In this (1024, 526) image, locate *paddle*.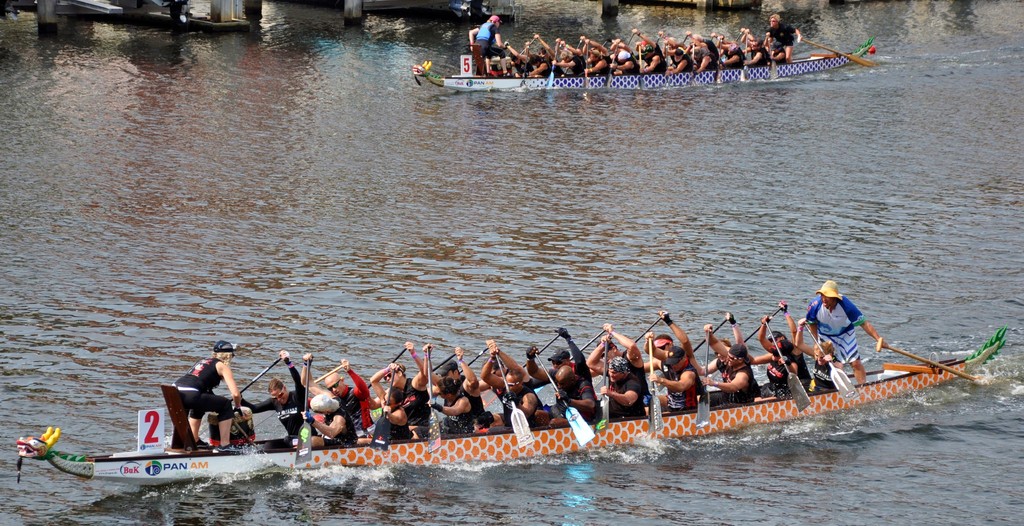
Bounding box: <box>495,354,531,446</box>.
